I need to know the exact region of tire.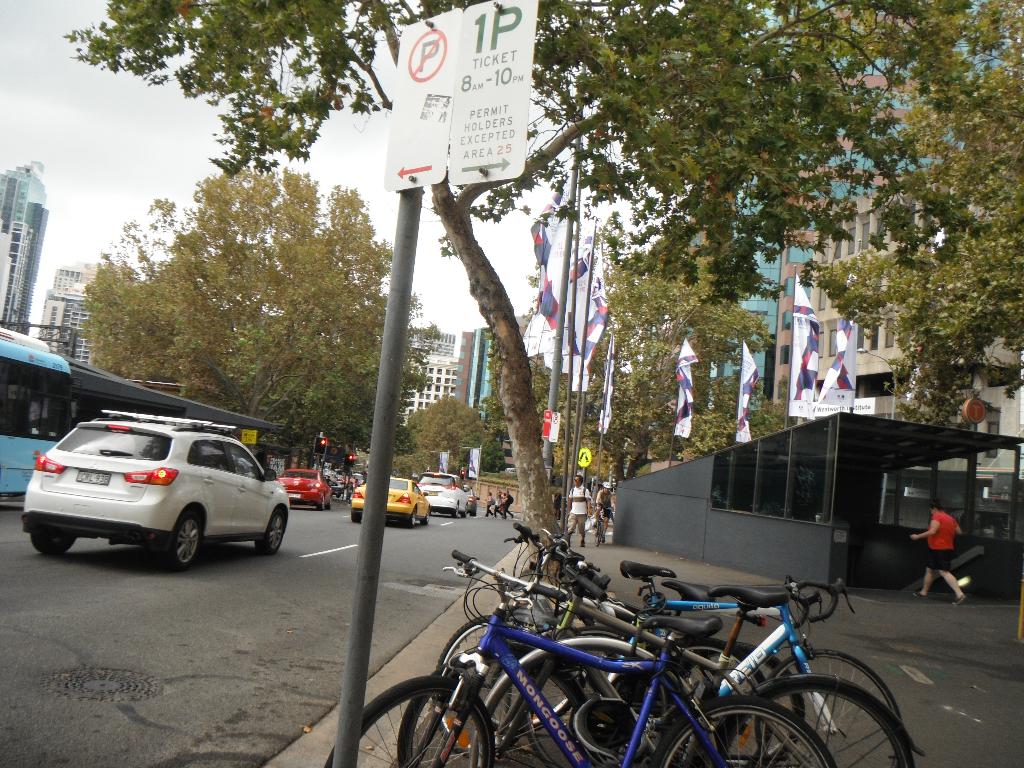
Region: (left=314, top=490, right=327, bottom=511).
